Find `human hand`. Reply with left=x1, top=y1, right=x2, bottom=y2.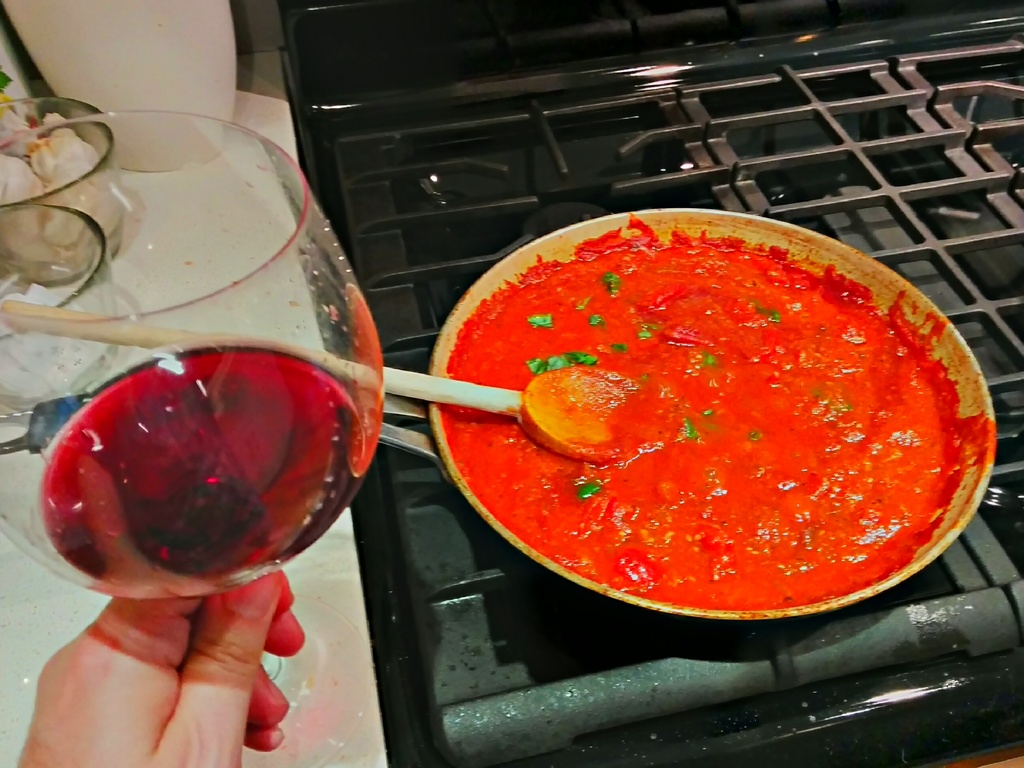
left=22, top=582, right=291, bottom=767.
